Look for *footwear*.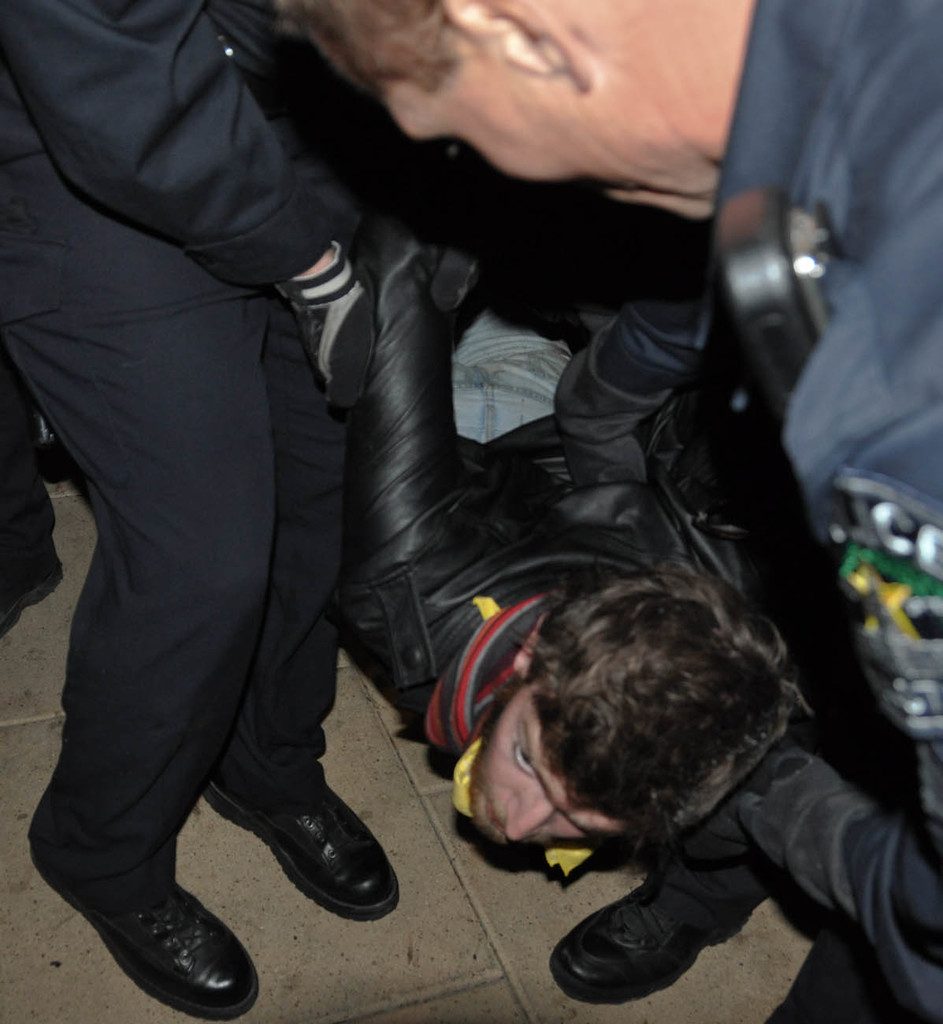
Found: region(31, 858, 265, 1018).
